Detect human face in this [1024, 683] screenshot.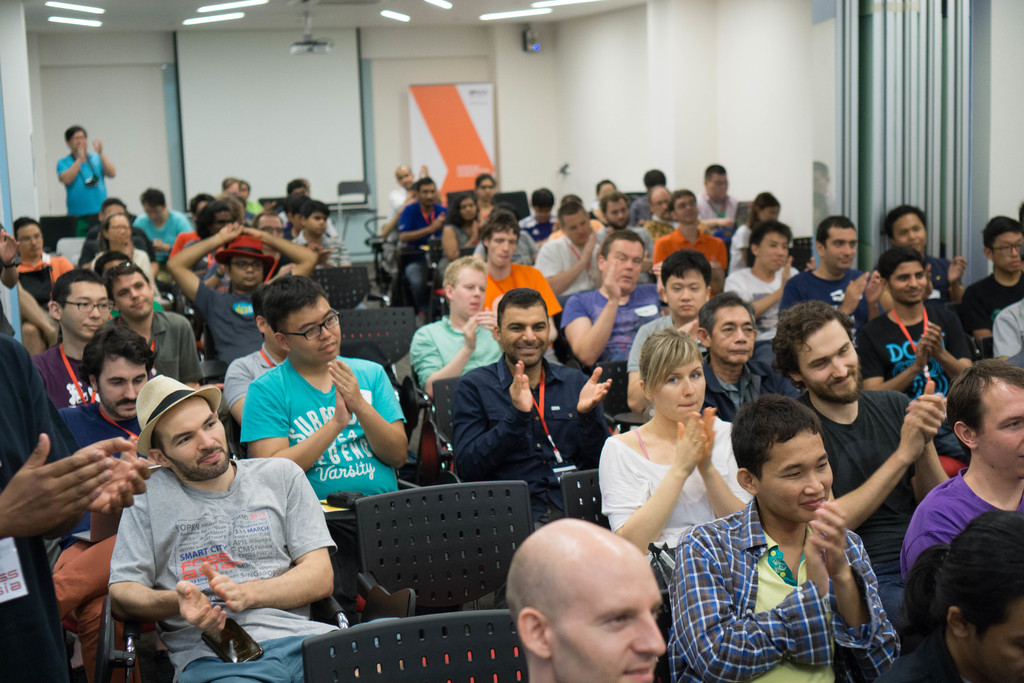
Detection: (890, 263, 927, 303).
